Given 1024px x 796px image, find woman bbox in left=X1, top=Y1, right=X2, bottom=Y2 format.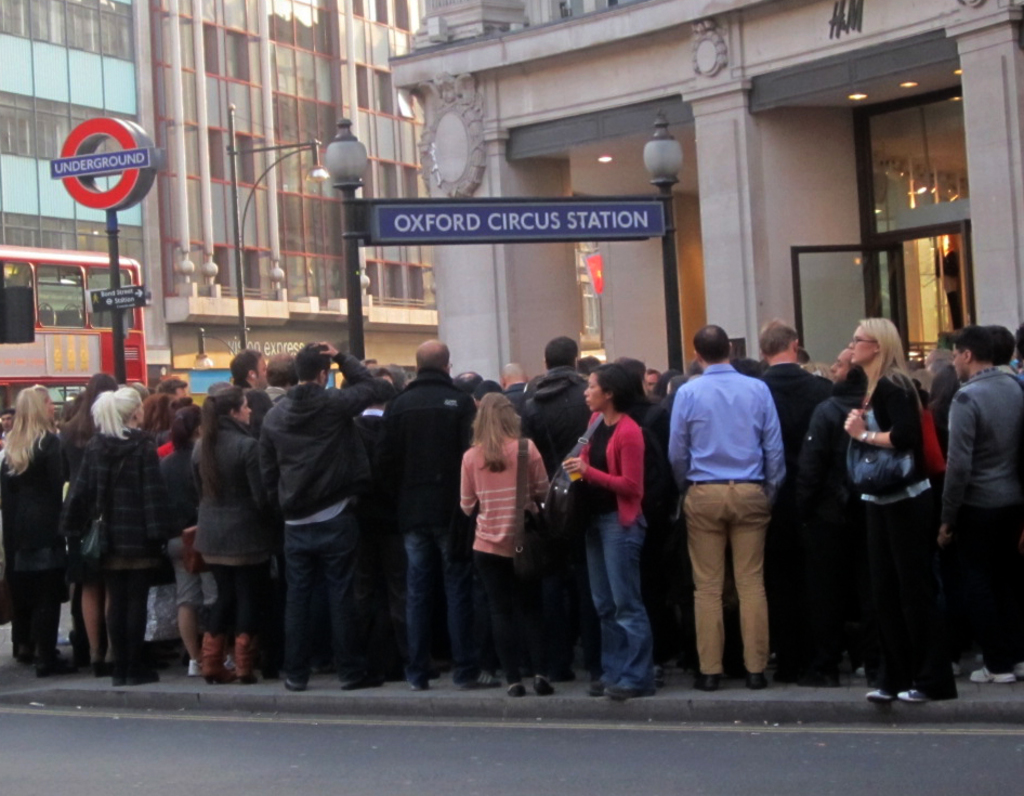
left=458, top=393, right=548, bottom=700.
